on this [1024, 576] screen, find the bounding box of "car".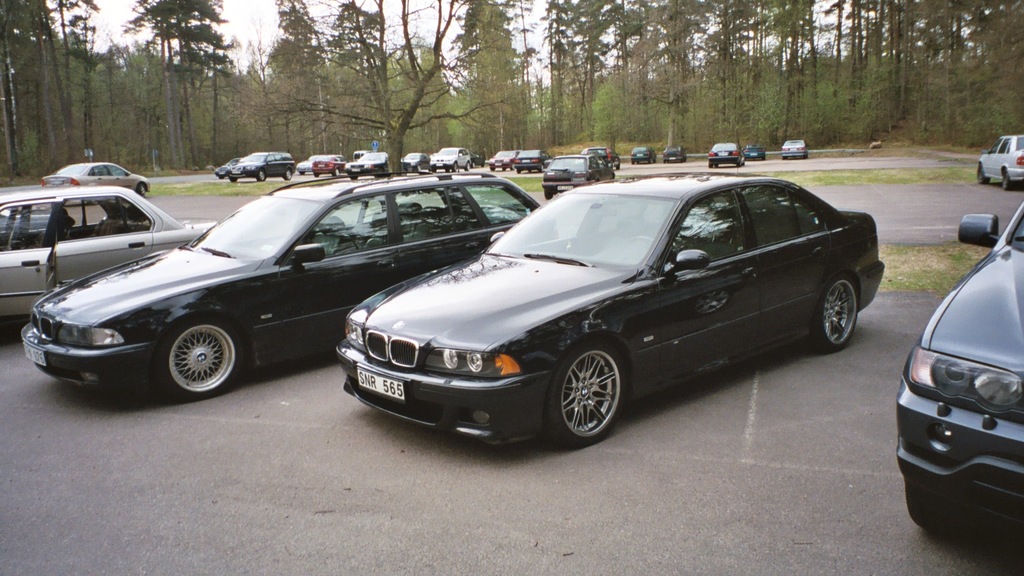
Bounding box: 547,155,611,199.
